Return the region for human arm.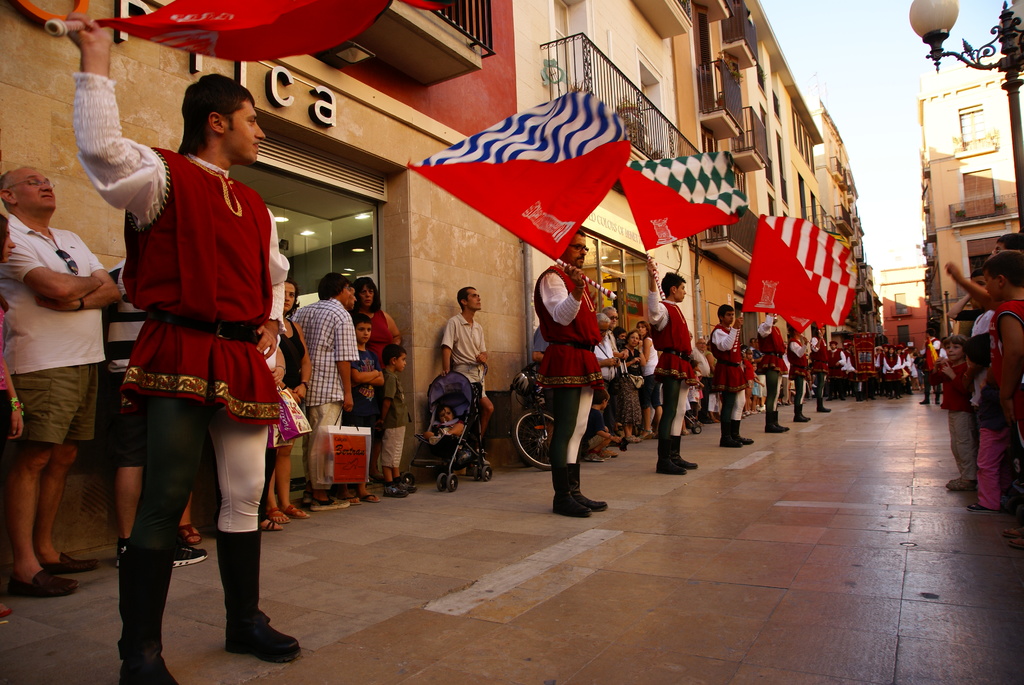
<bbox>943, 258, 1000, 310</bbox>.
